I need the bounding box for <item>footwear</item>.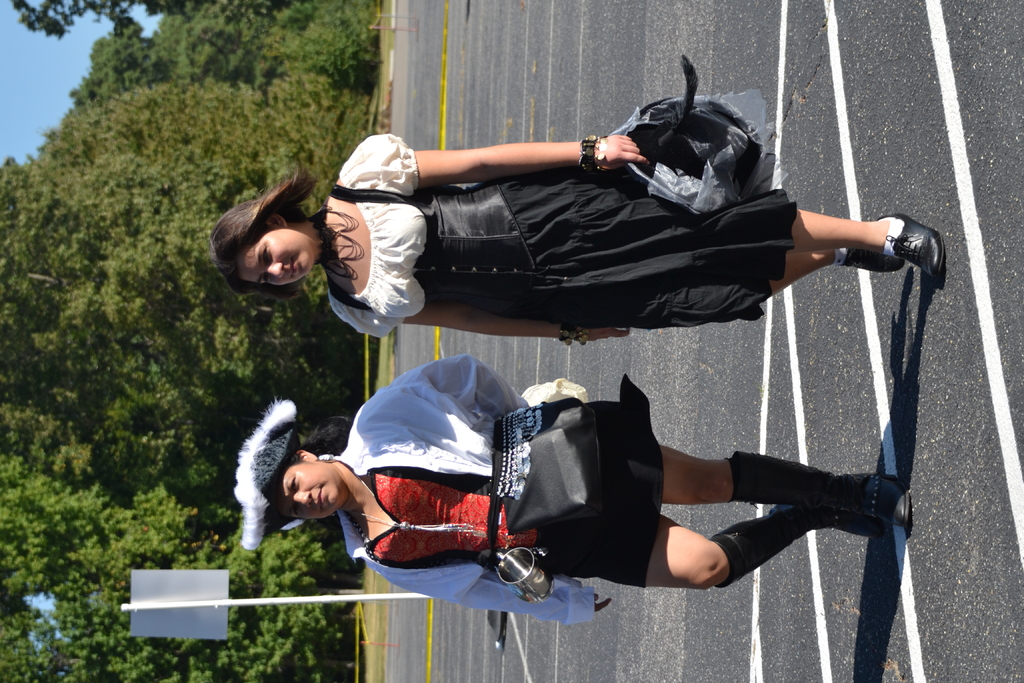
Here it is: select_region(877, 202, 945, 299).
